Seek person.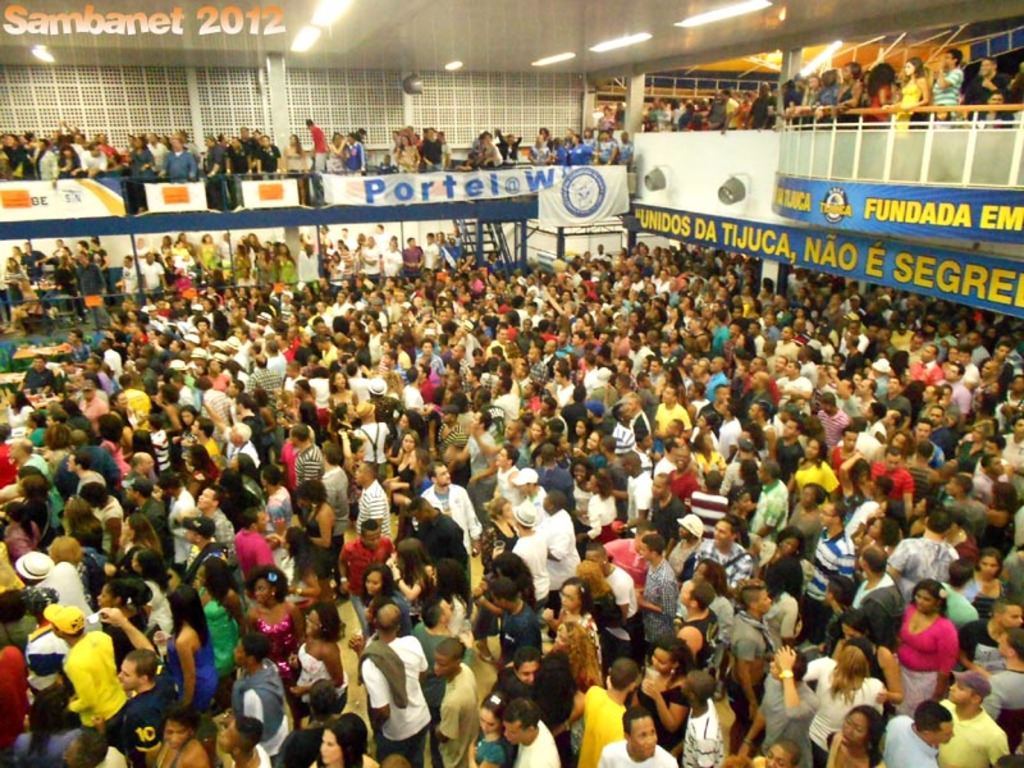
rect(175, 430, 221, 497).
